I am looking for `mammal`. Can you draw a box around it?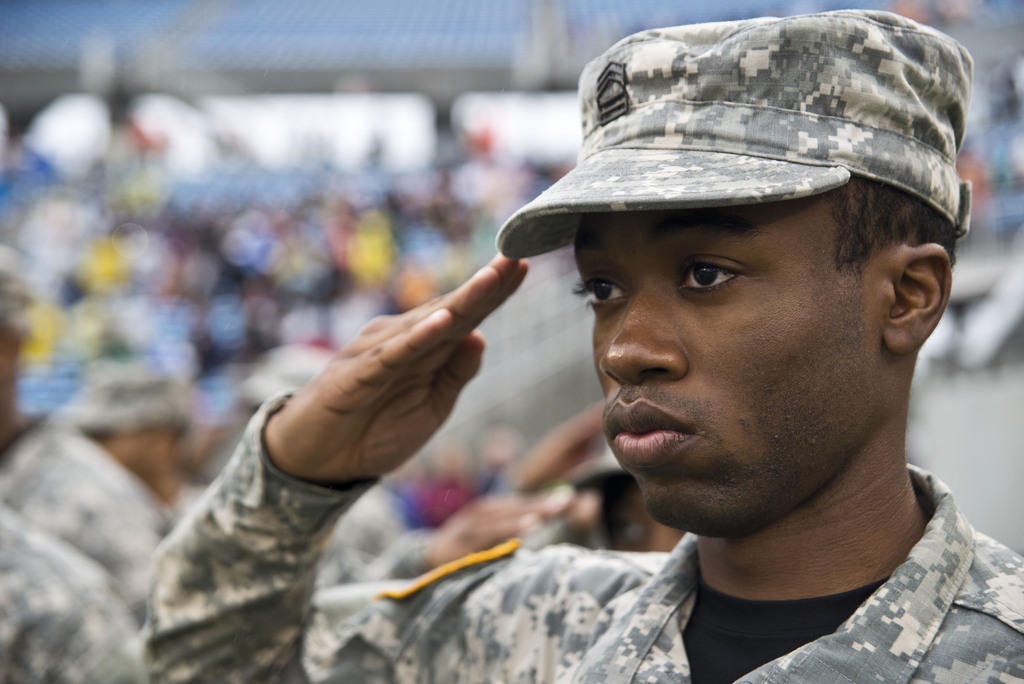
Sure, the bounding box is box(0, 494, 141, 683).
